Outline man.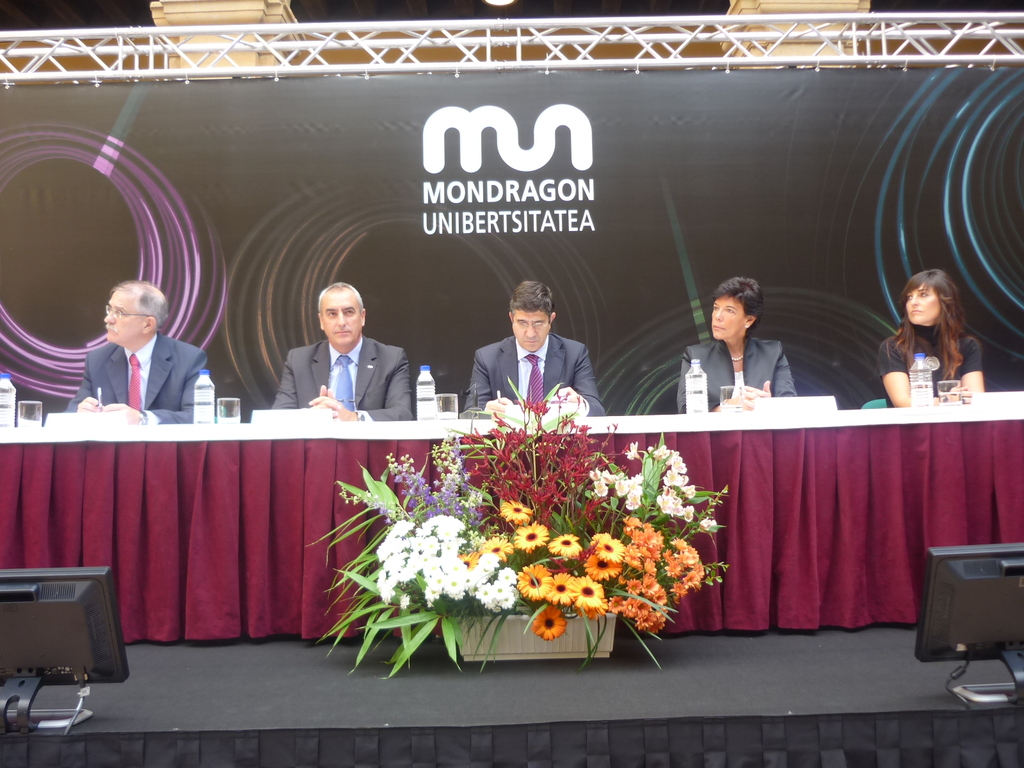
Outline: 275 280 413 426.
